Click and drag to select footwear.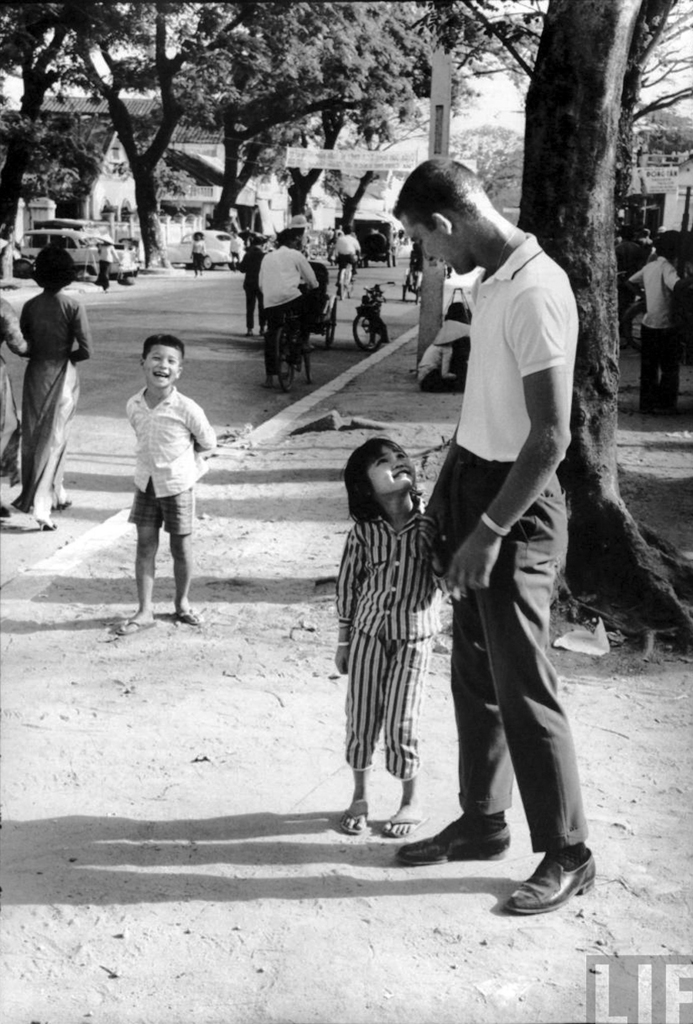
Selection: l=58, t=501, r=72, b=508.
